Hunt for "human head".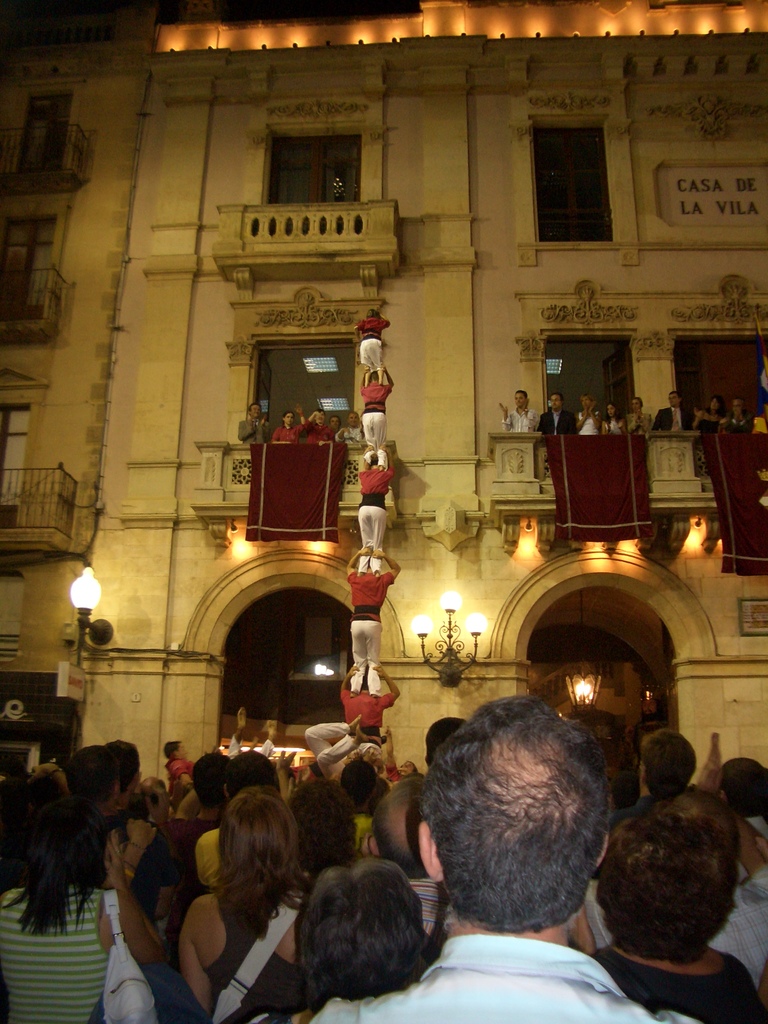
Hunted down at rect(636, 732, 698, 798).
